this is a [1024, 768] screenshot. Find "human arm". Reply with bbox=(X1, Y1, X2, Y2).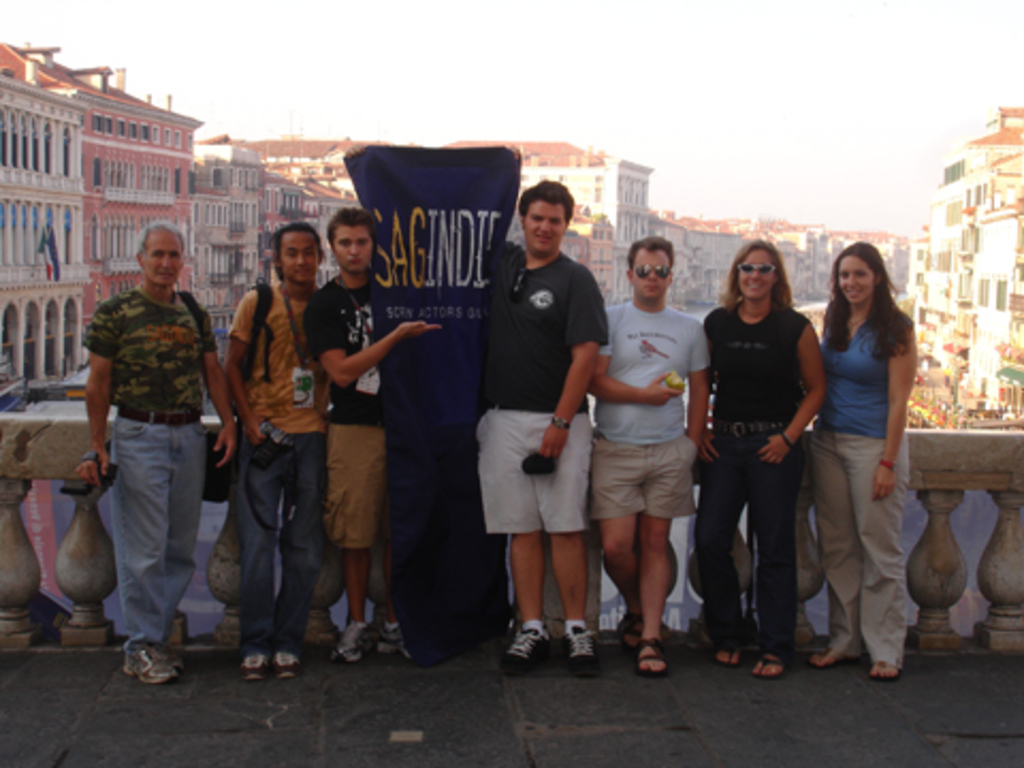
bbox=(75, 305, 113, 491).
